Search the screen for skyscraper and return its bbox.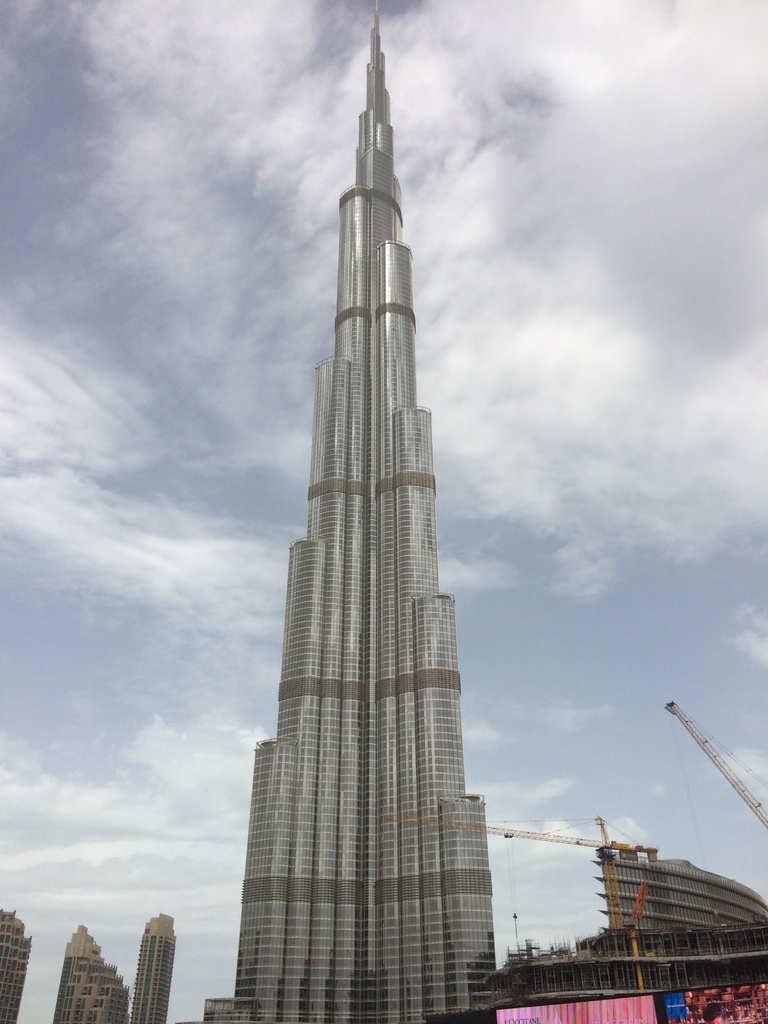
Found: [x1=133, y1=907, x2=175, y2=1019].
